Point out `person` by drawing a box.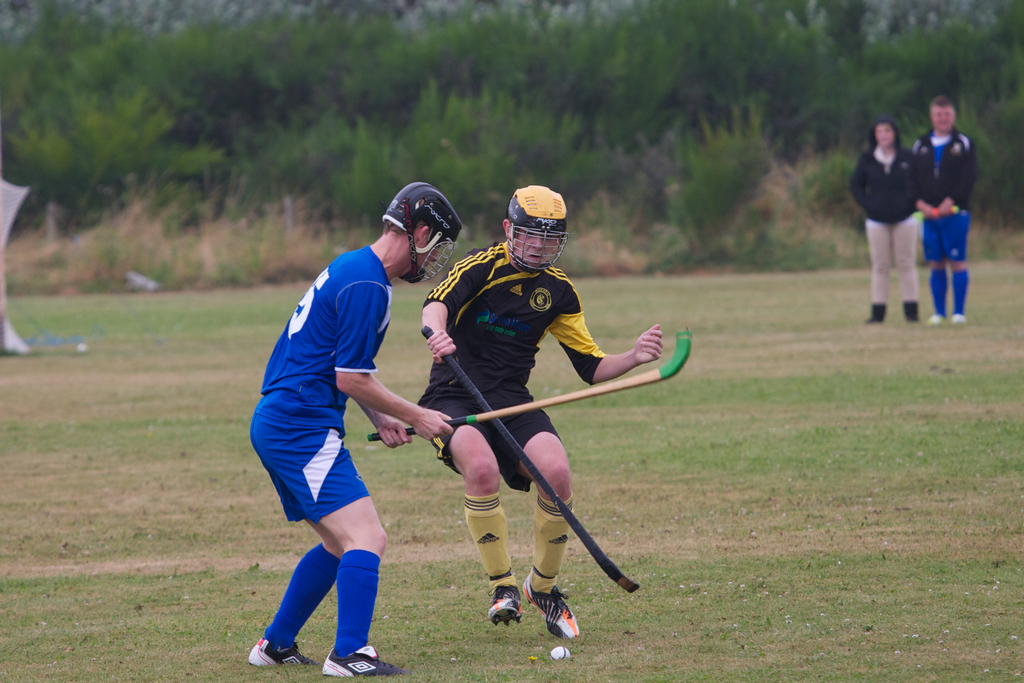
<region>424, 238, 646, 673</region>.
